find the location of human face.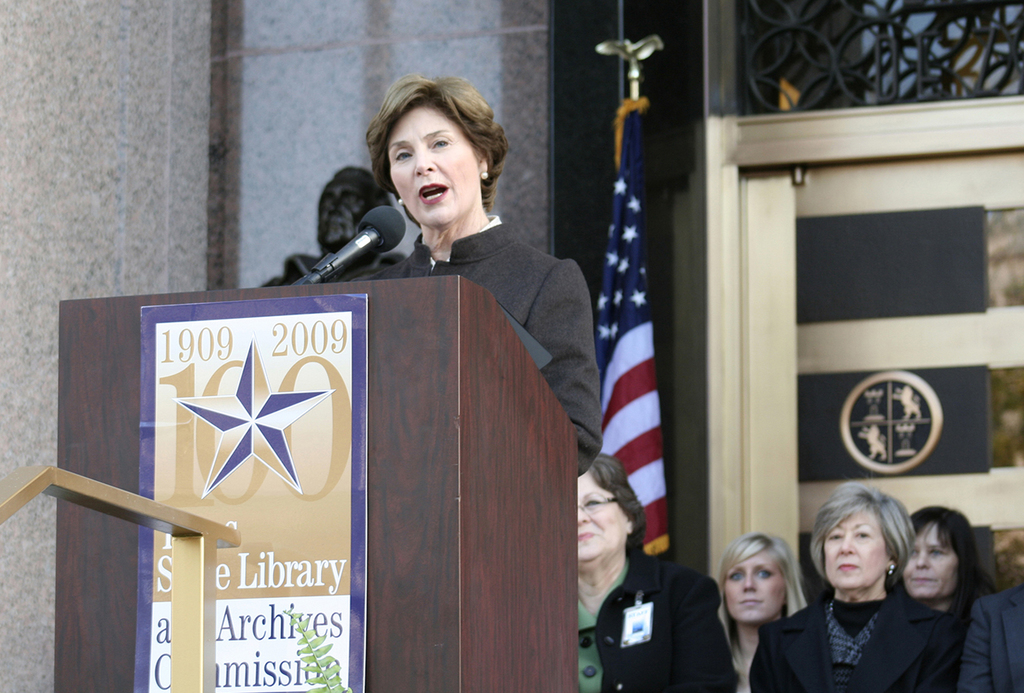
Location: detection(823, 515, 893, 591).
